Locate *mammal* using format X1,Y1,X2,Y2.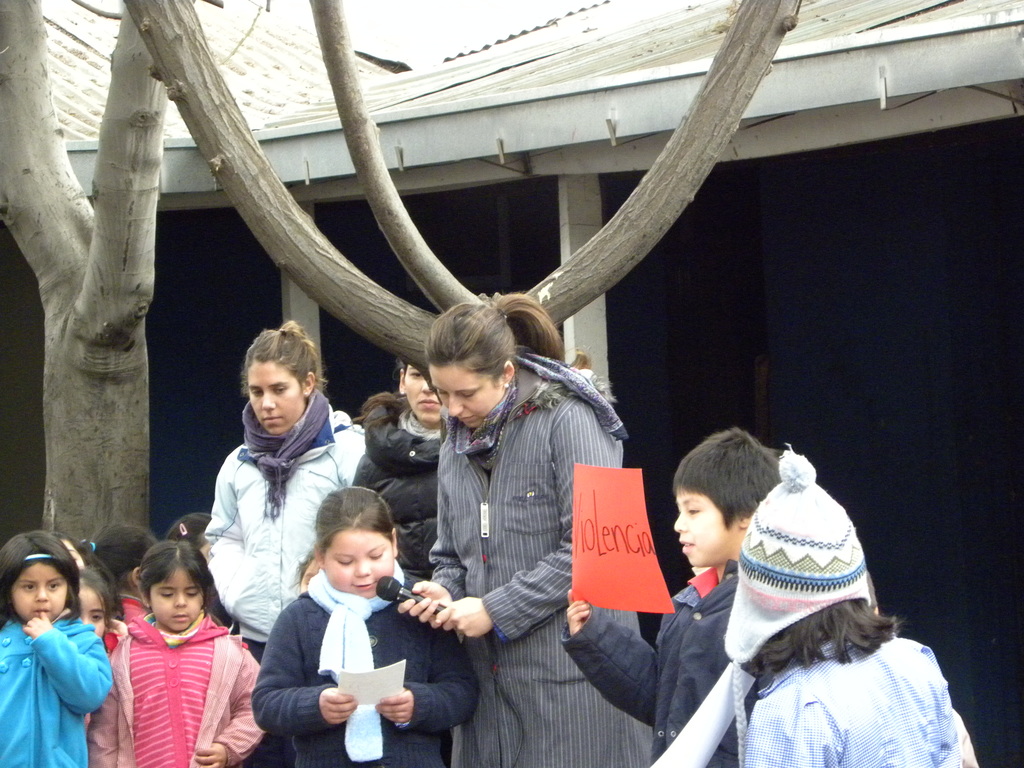
165,509,212,553.
